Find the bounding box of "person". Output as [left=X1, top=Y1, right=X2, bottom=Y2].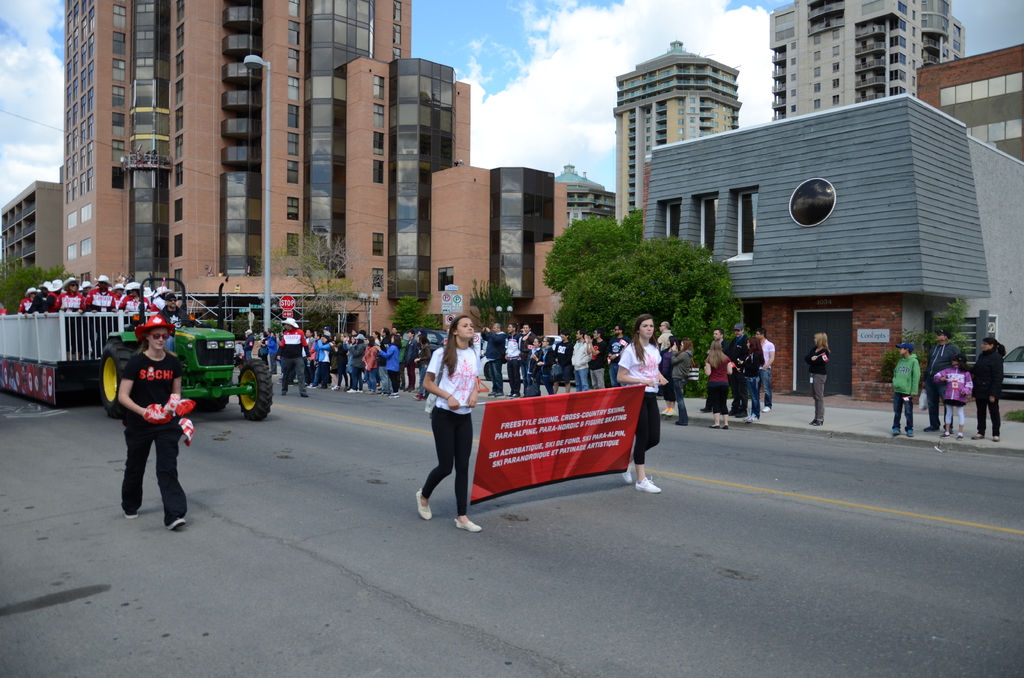
[left=666, top=335, right=697, bottom=424].
